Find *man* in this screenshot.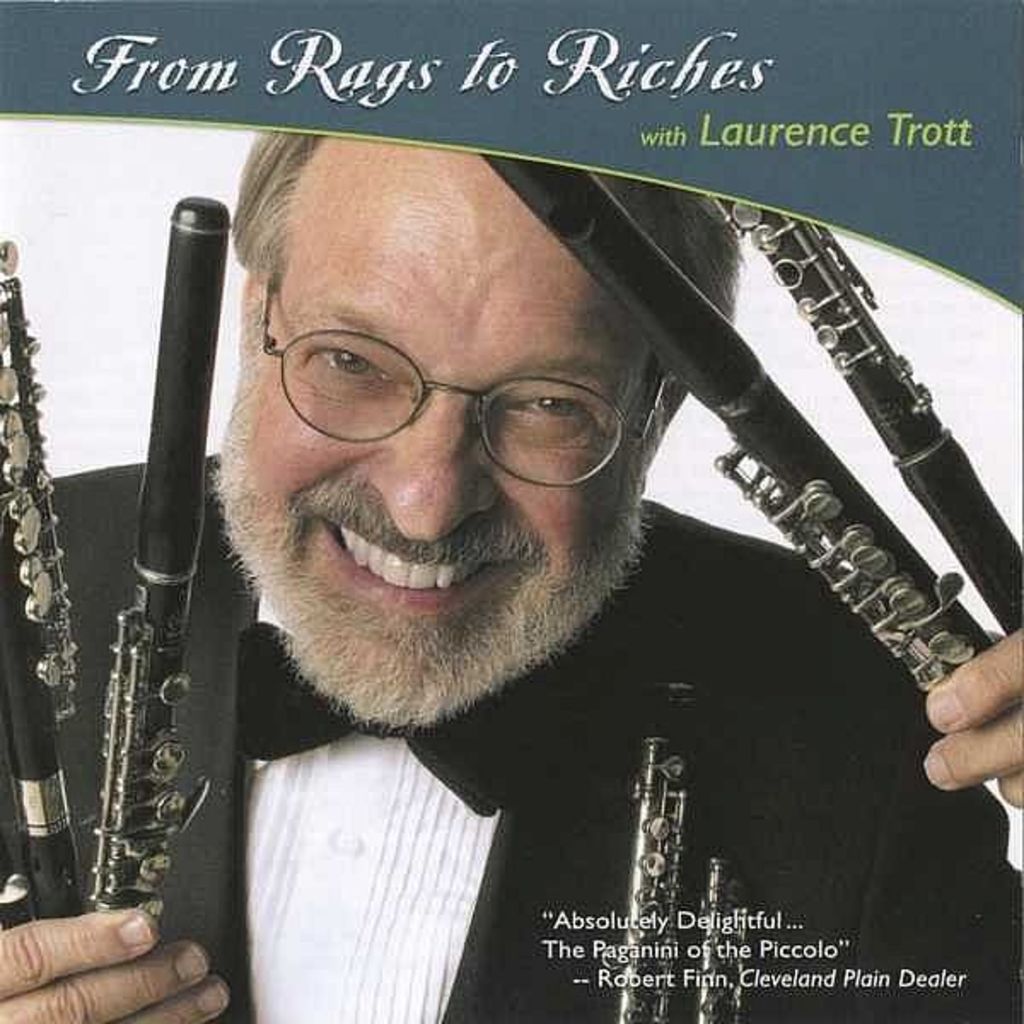
The bounding box for *man* is 43,63,975,981.
